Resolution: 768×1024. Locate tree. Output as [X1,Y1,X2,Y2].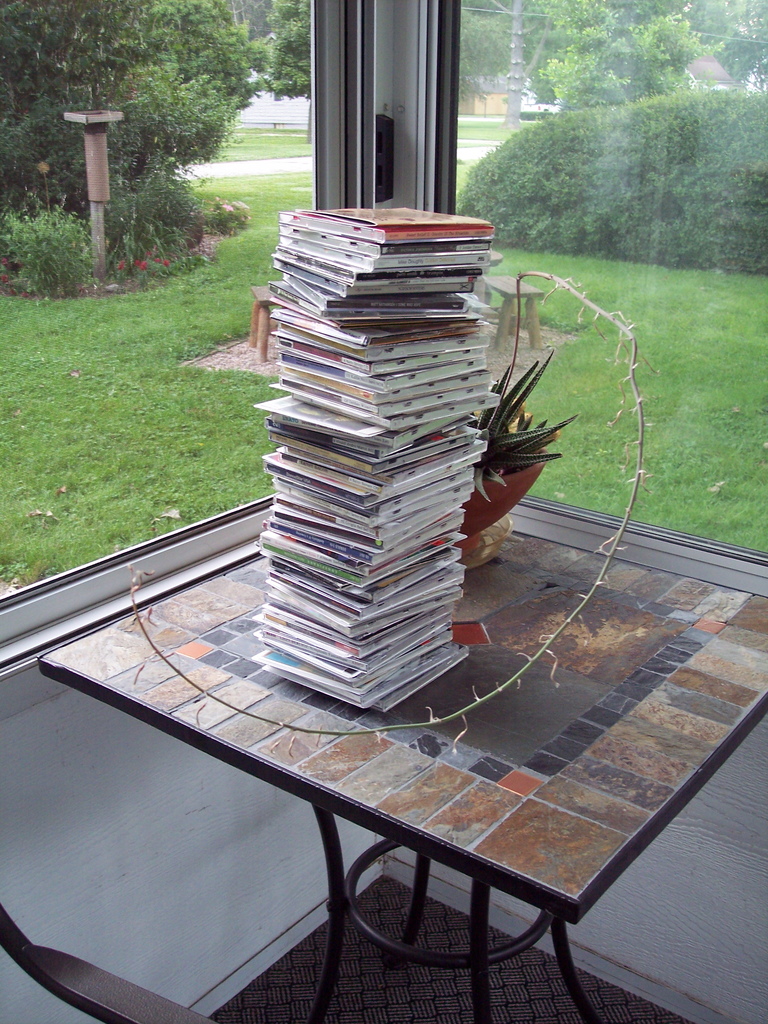
[449,84,767,273].
